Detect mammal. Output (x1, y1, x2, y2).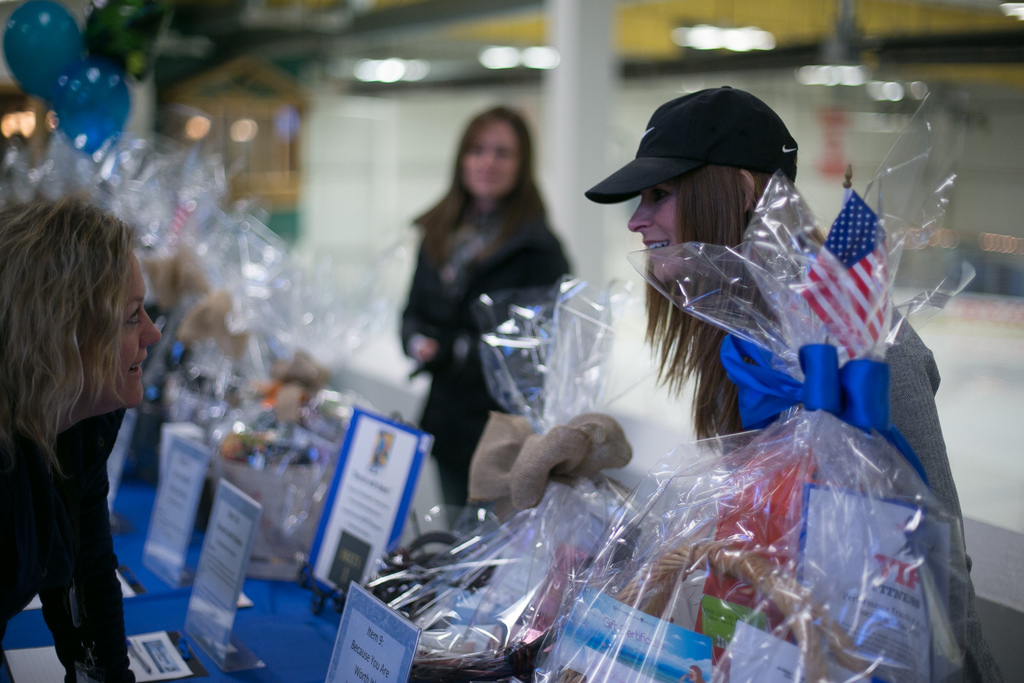
(390, 96, 577, 522).
